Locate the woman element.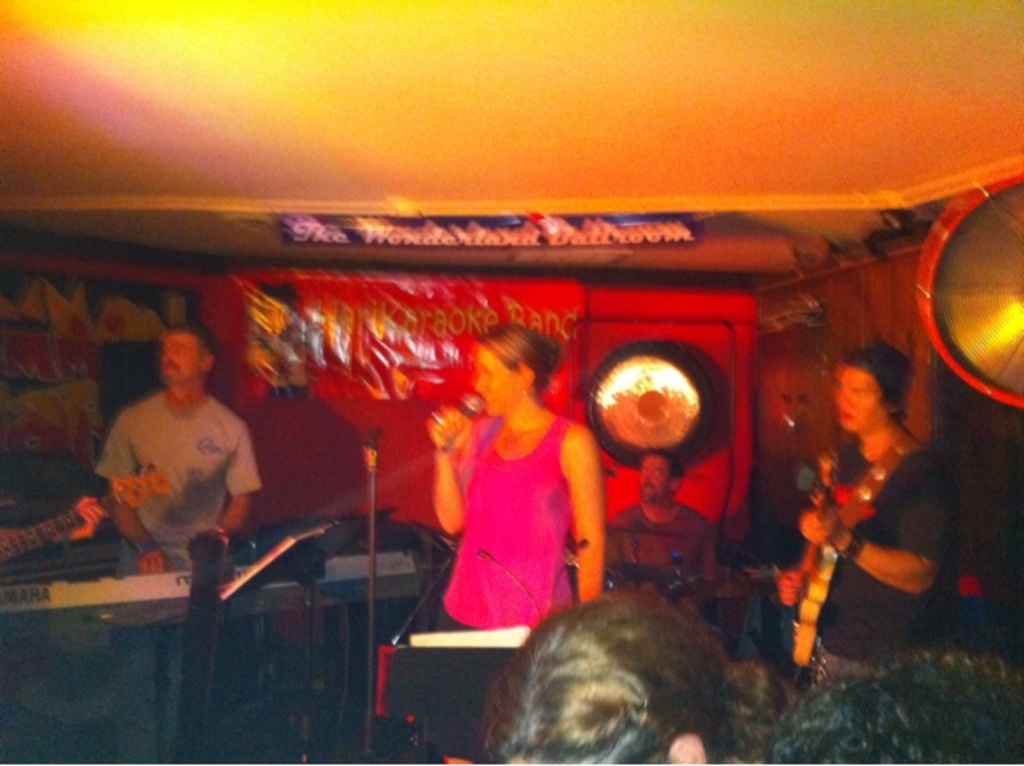
Element bbox: [left=430, top=345, right=581, bottom=675].
